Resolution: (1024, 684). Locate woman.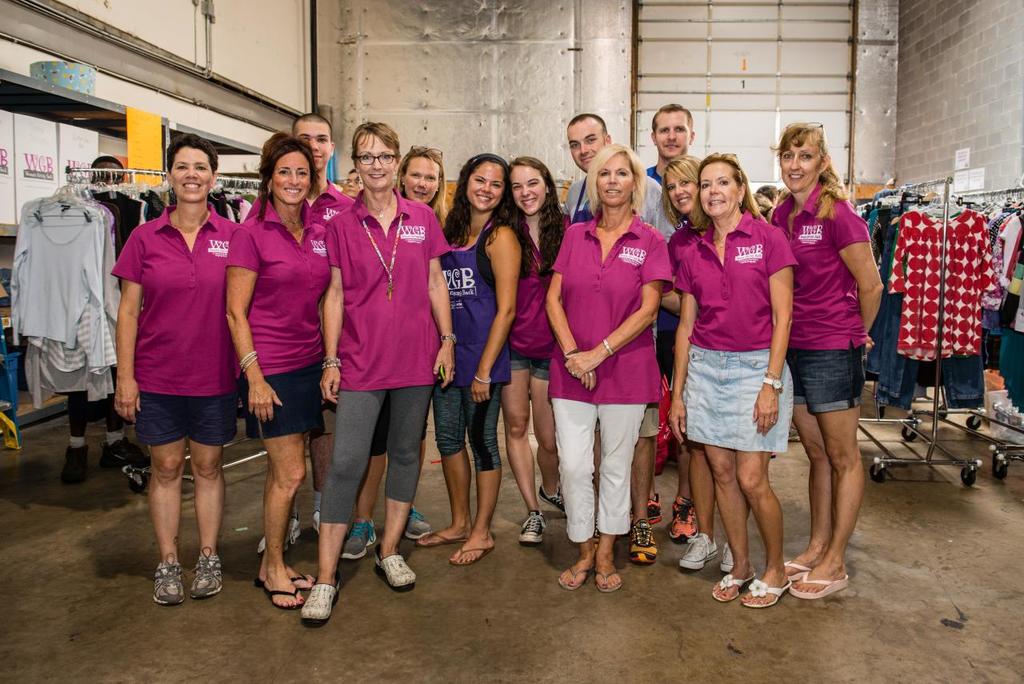
rect(424, 136, 522, 574).
